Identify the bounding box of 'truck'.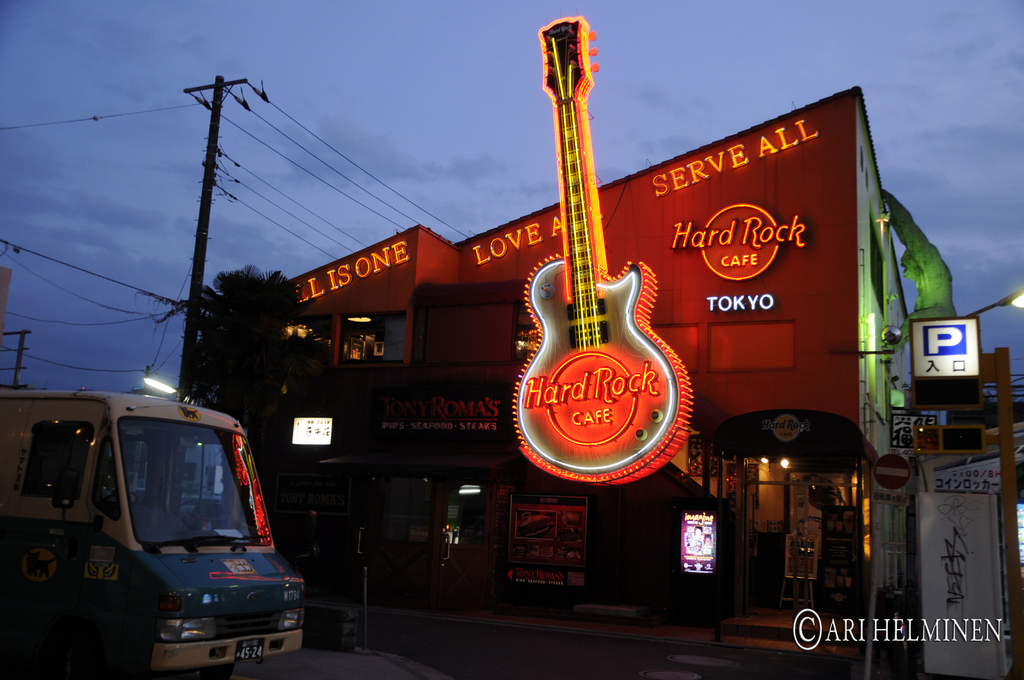
20,394,319,677.
